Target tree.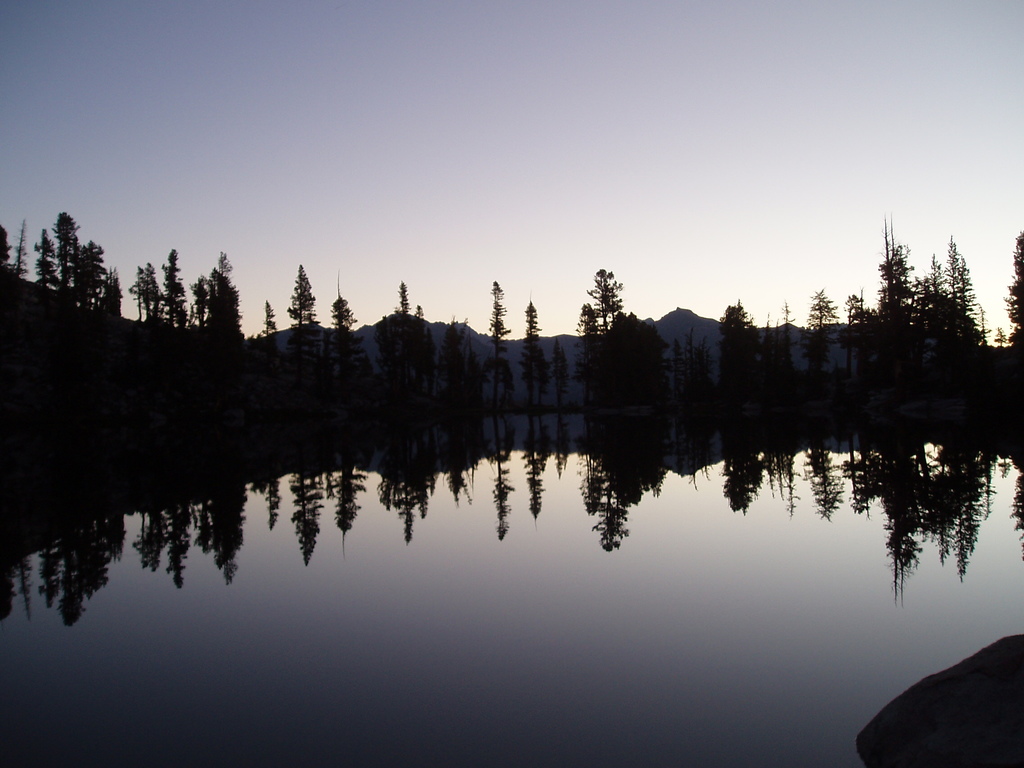
Target region: 486/278/516/404.
